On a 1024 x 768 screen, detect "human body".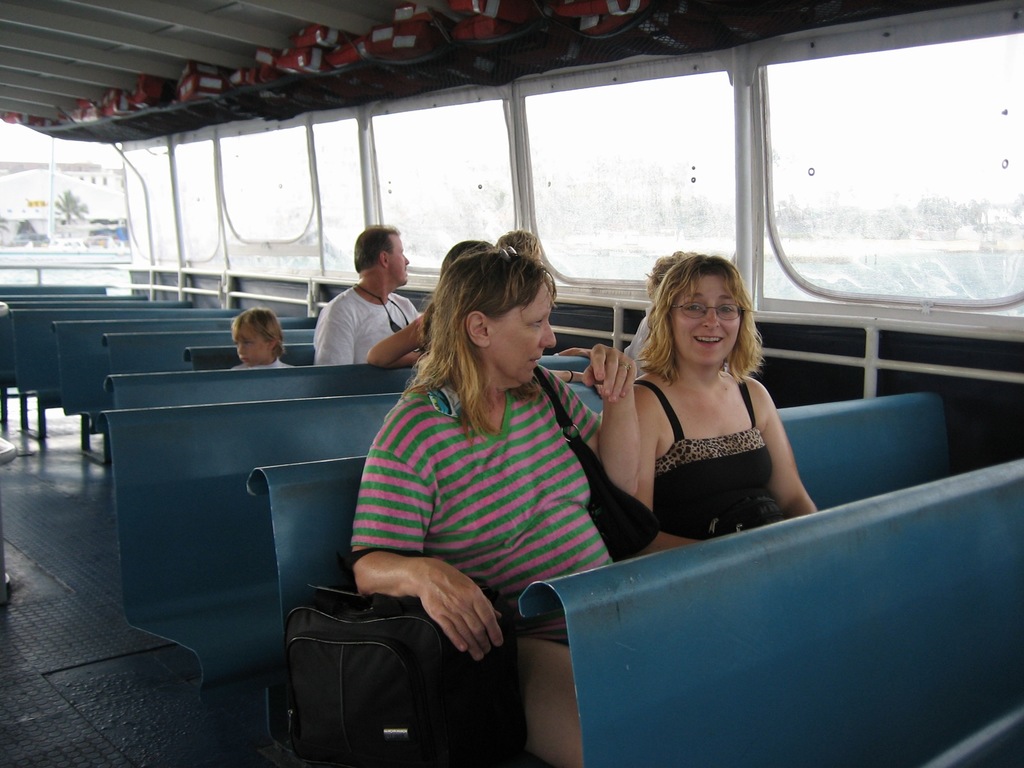
pyautogui.locateOnScreen(620, 308, 649, 362).
